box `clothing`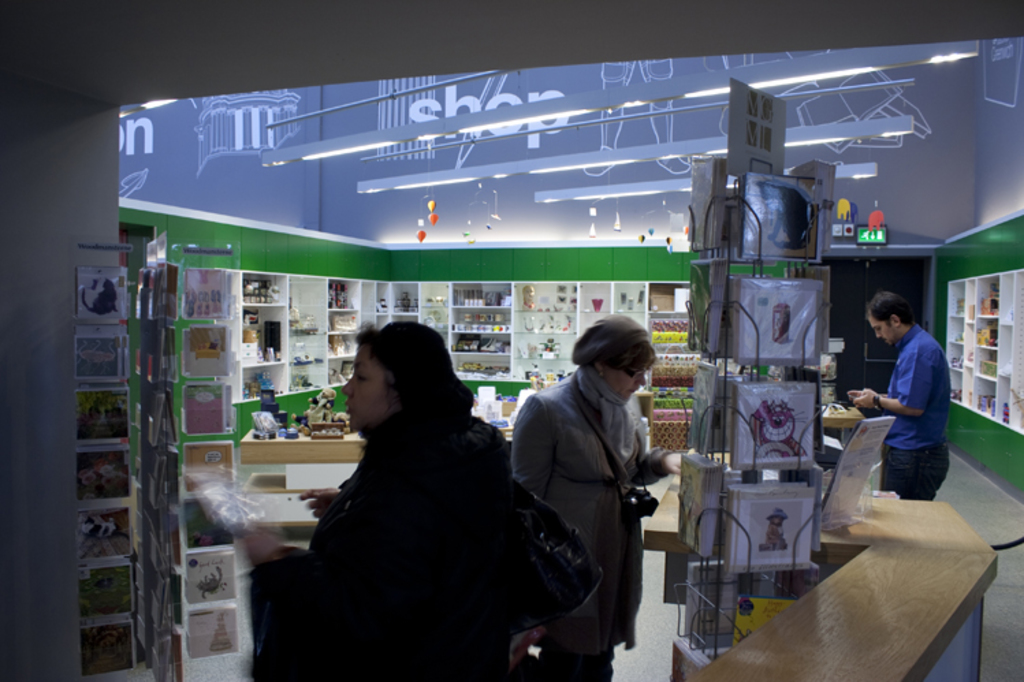
bbox=[879, 321, 949, 506]
